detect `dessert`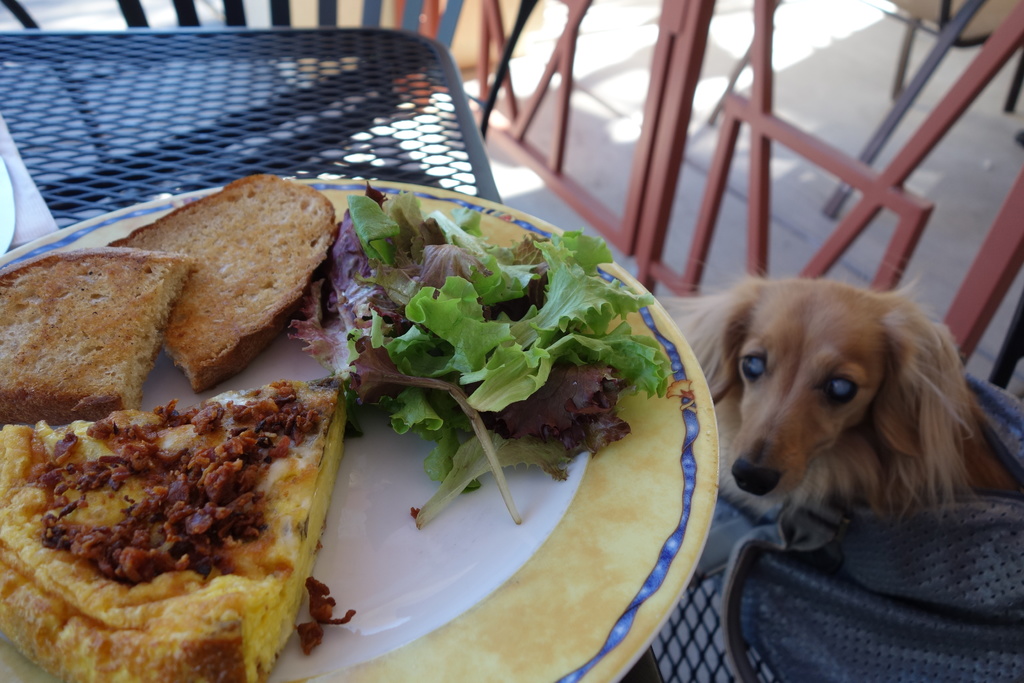
[0,360,339,682]
